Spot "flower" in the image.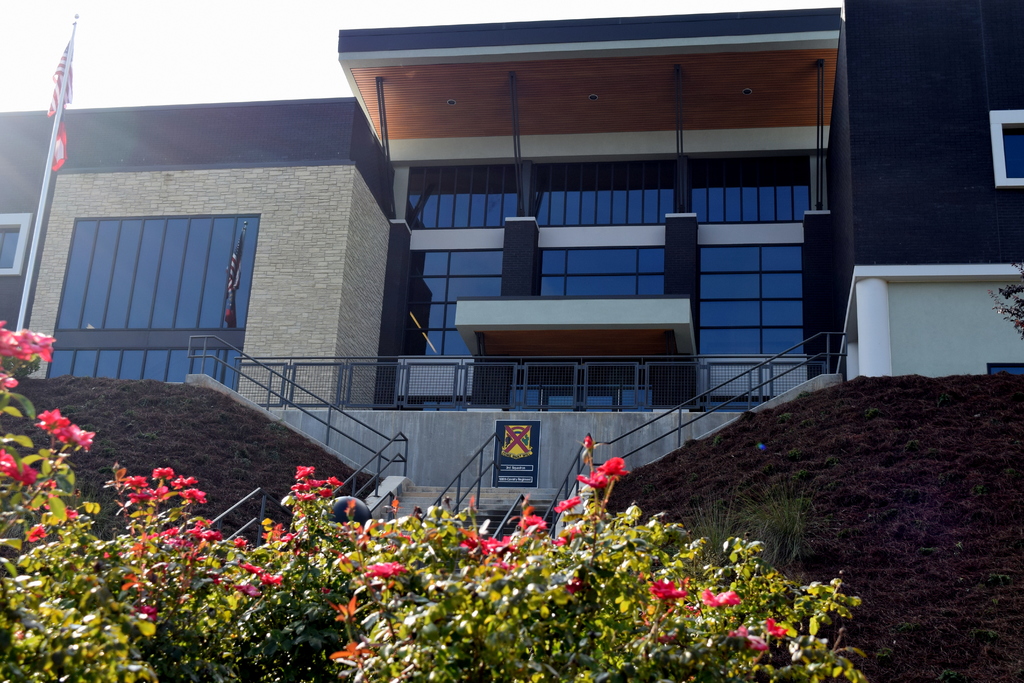
"flower" found at select_region(598, 458, 628, 479).
